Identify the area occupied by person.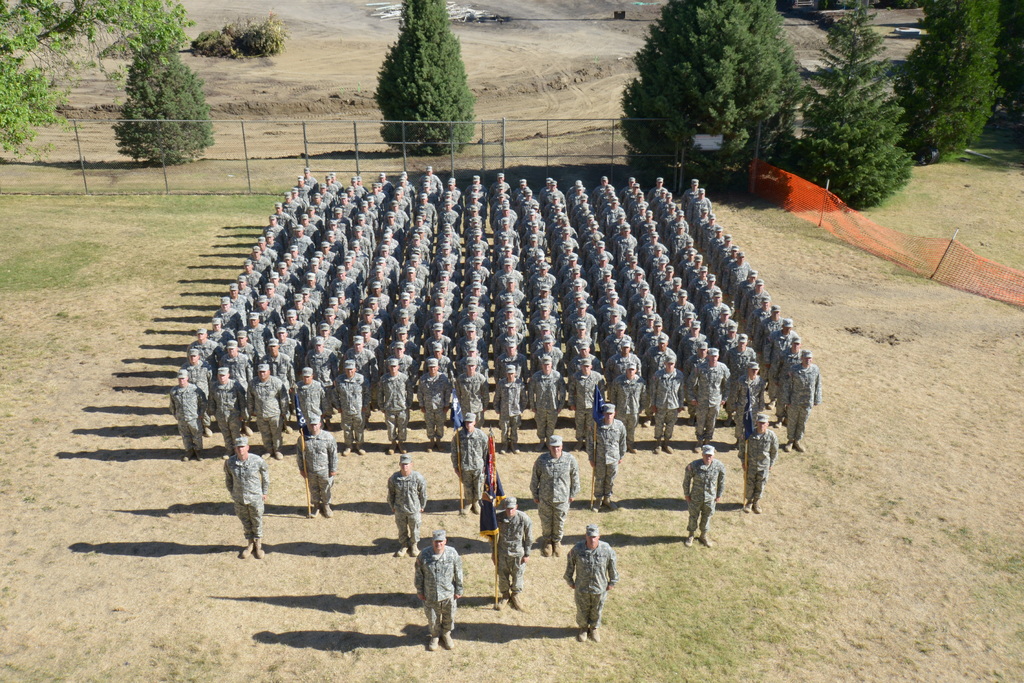
Area: (x1=415, y1=532, x2=465, y2=654).
